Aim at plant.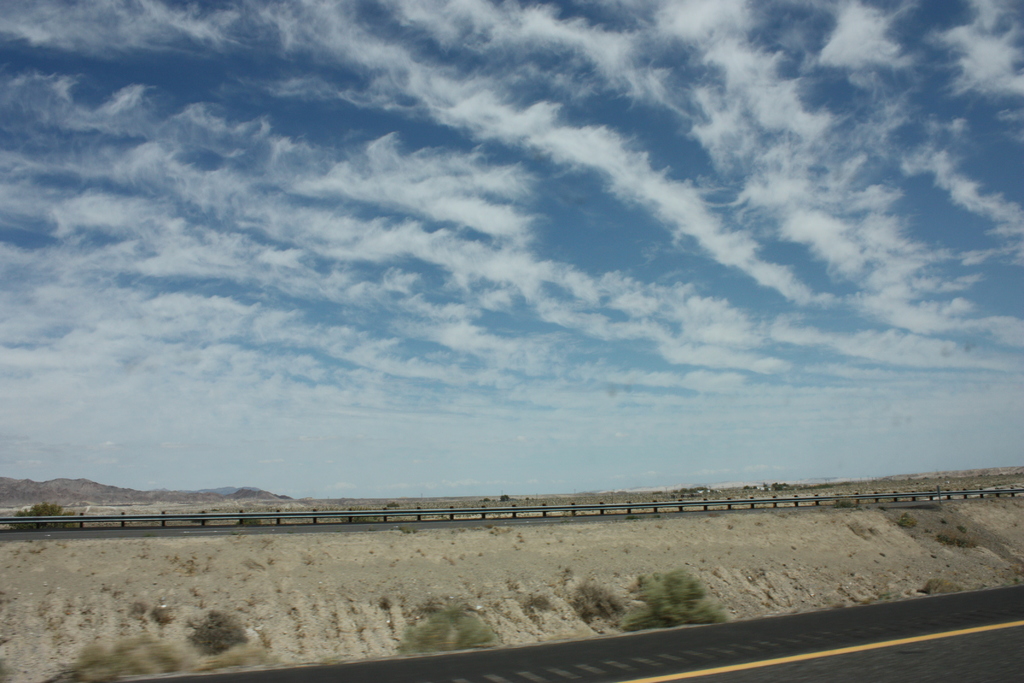
Aimed at (147, 604, 182, 628).
